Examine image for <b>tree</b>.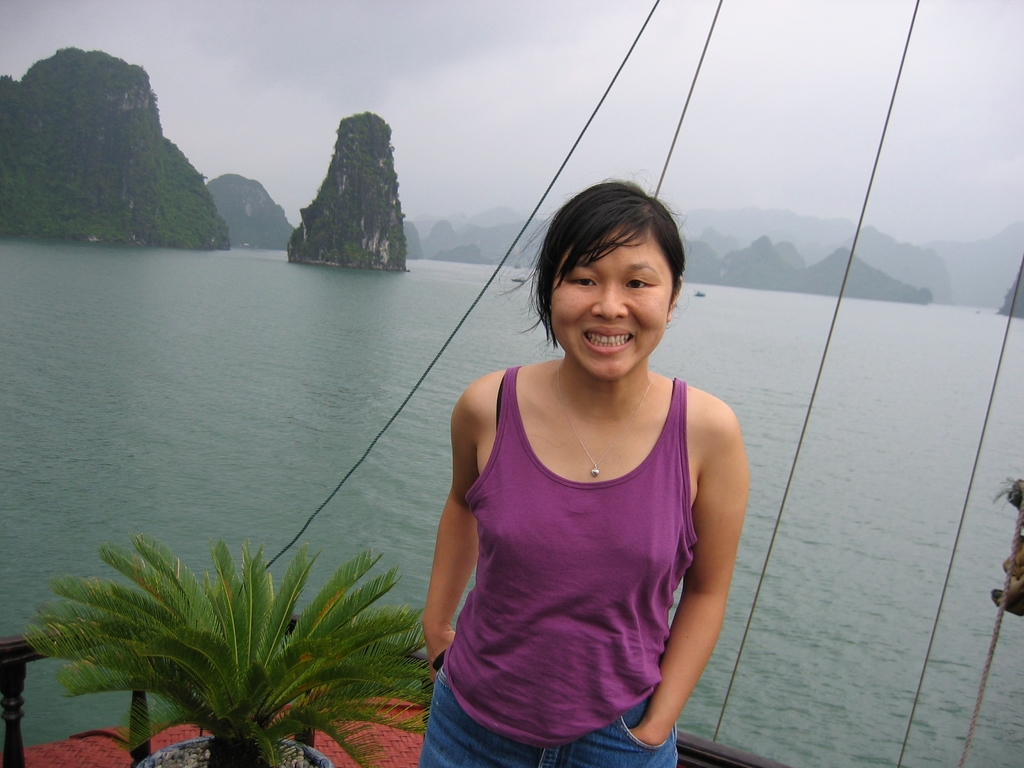
Examination result: BBox(27, 539, 445, 767).
